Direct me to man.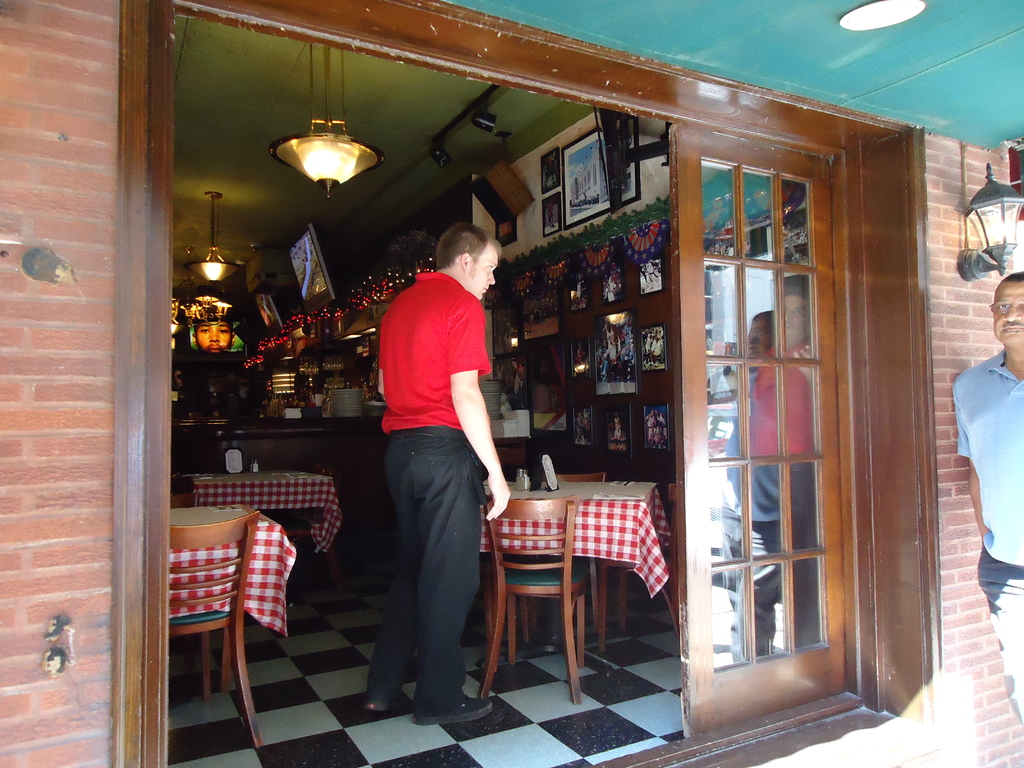
Direction: x1=579 y1=412 x2=589 y2=435.
